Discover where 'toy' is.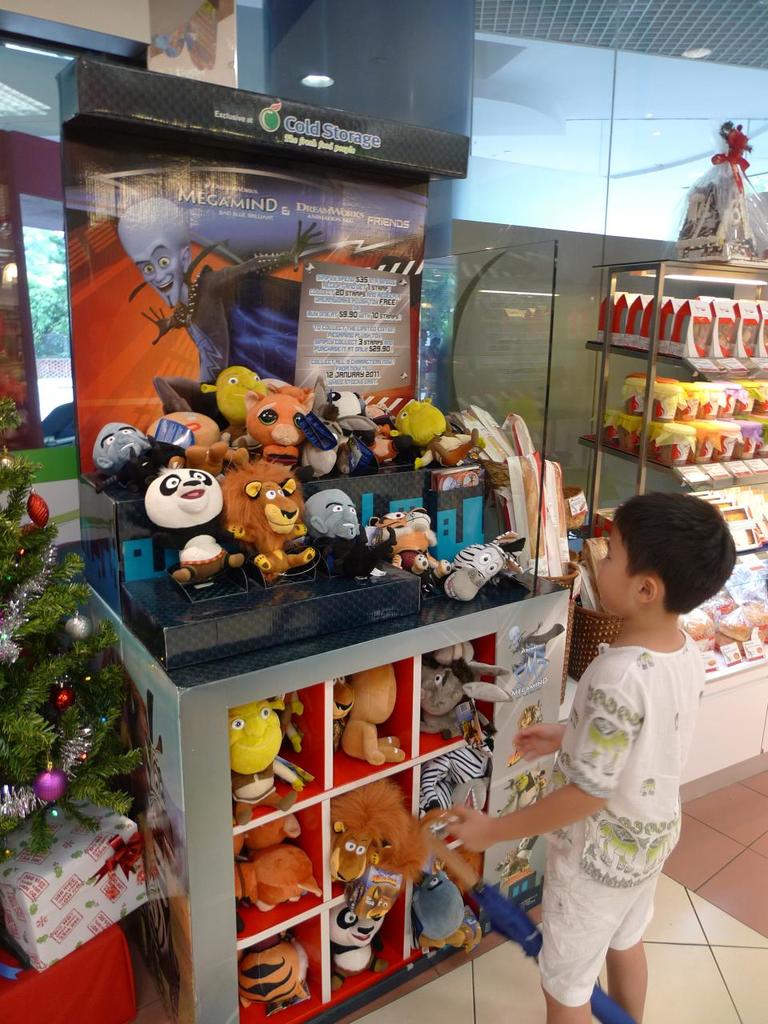
Discovered at bbox=(506, 624, 565, 694).
